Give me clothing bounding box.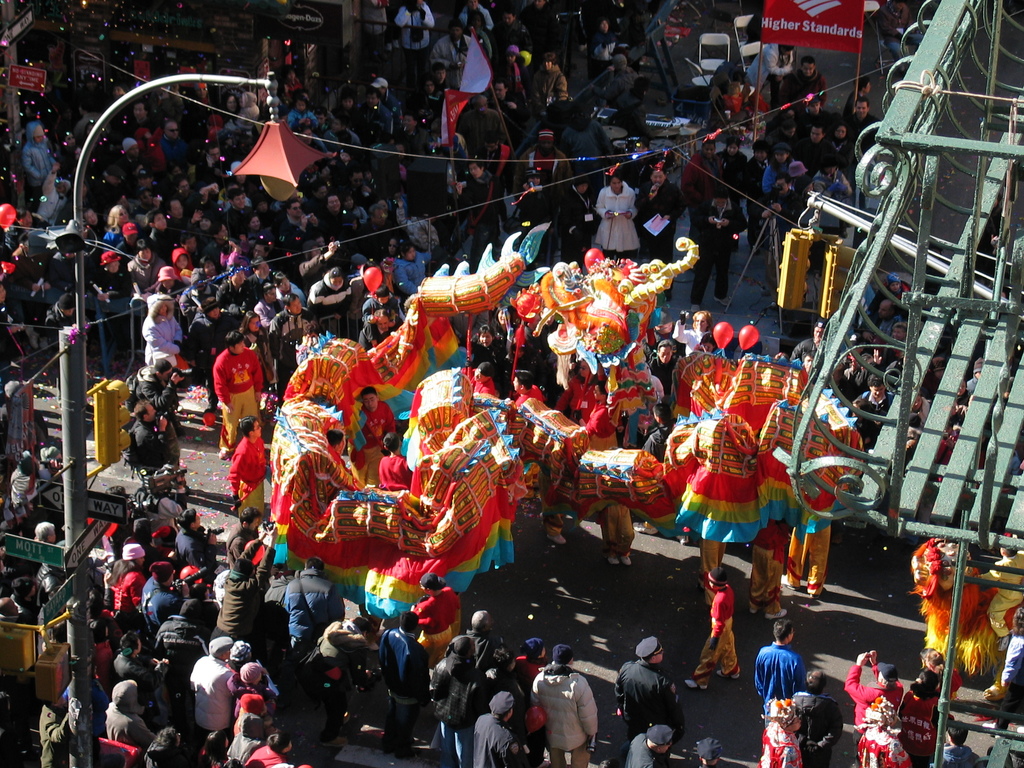
[211, 342, 267, 449].
